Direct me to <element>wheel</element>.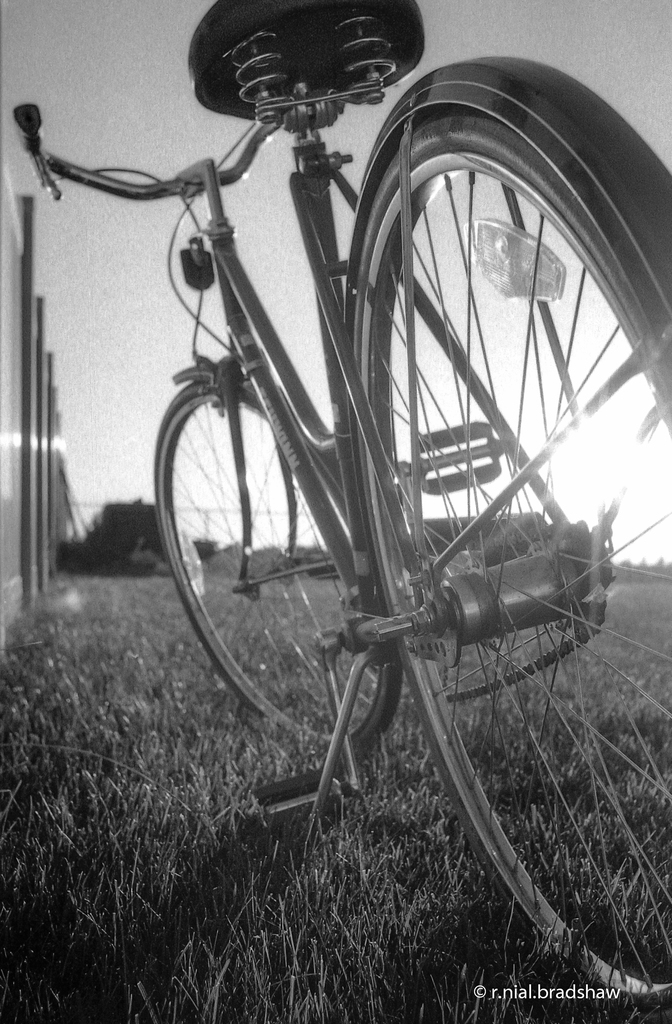
Direction: [155,324,352,740].
